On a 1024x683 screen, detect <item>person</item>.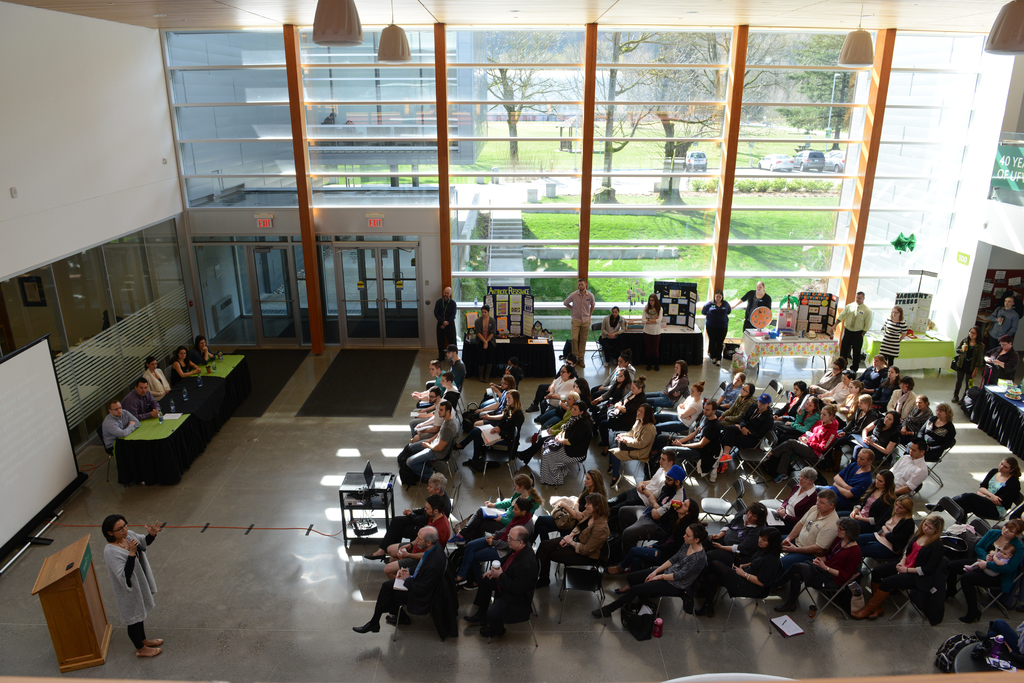
box=[765, 411, 852, 471].
